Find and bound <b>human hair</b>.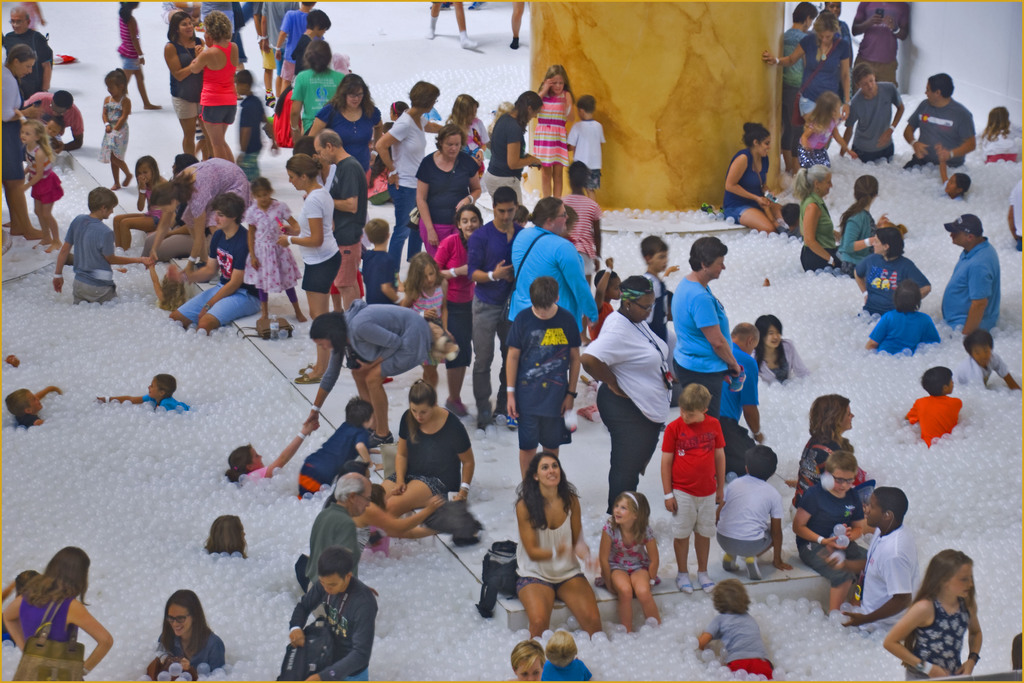
Bound: 365, 220, 392, 251.
